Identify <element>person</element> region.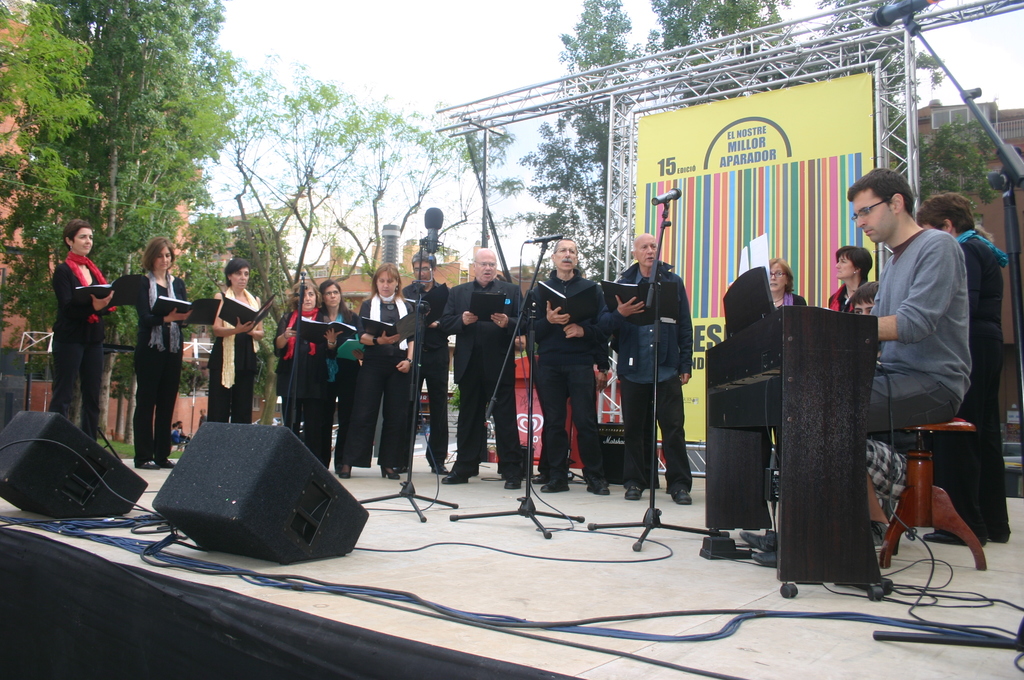
Region: rect(828, 243, 878, 315).
